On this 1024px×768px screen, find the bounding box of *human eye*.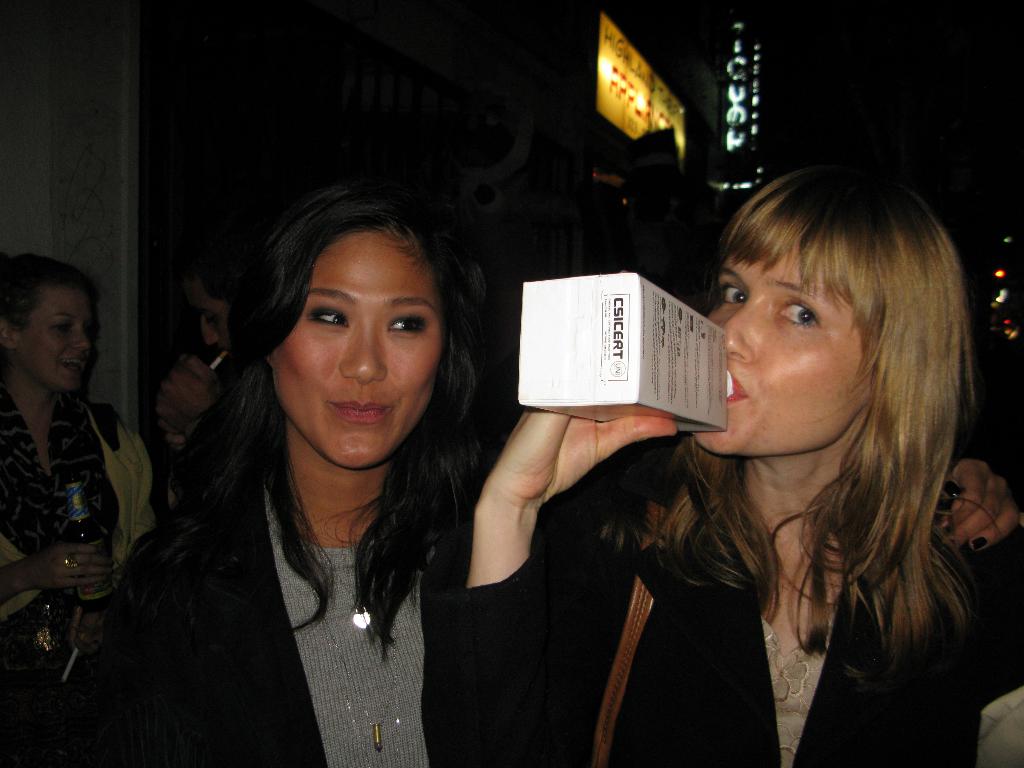
Bounding box: bbox(309, 308, 351, 328).
